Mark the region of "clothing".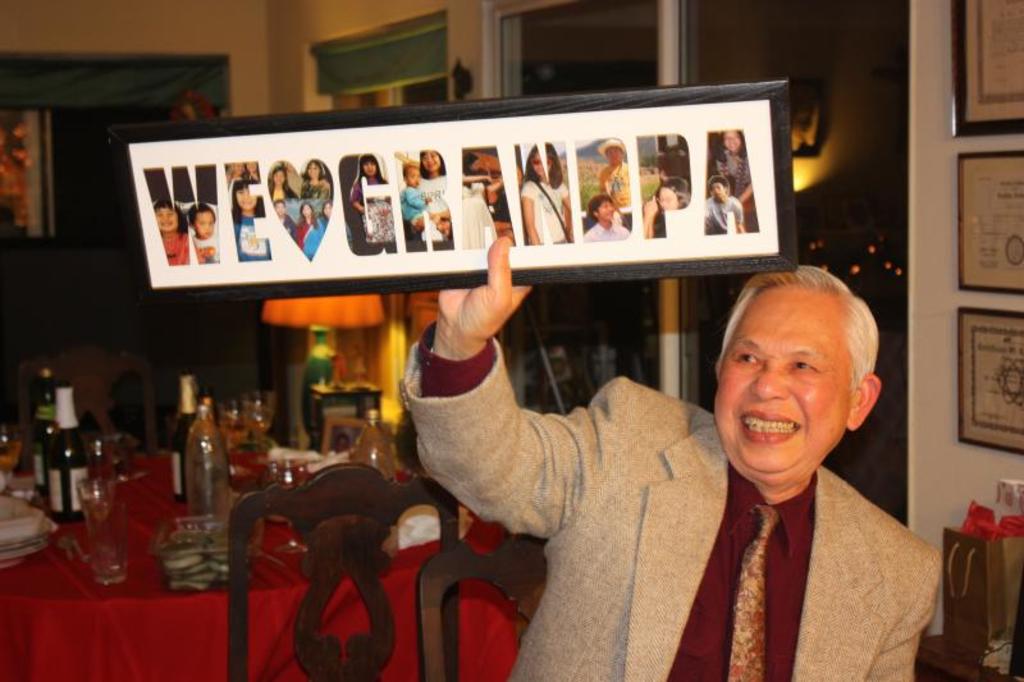
Region: <box>419,173,457,258</box>.
